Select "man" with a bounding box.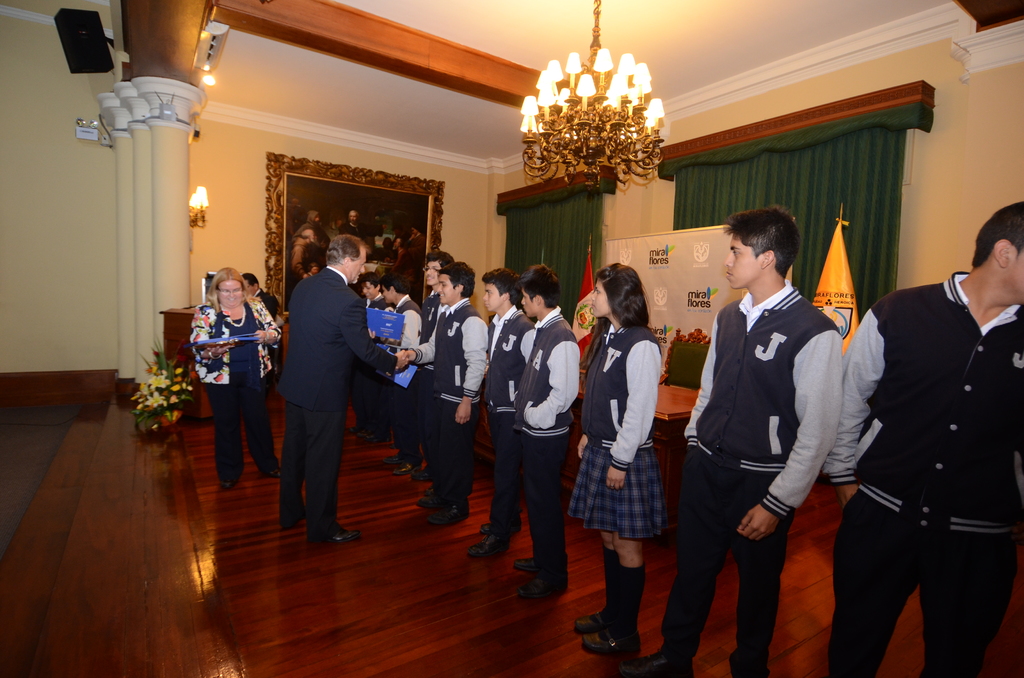
x1=306, y1=263, x2=322, y2=277.
